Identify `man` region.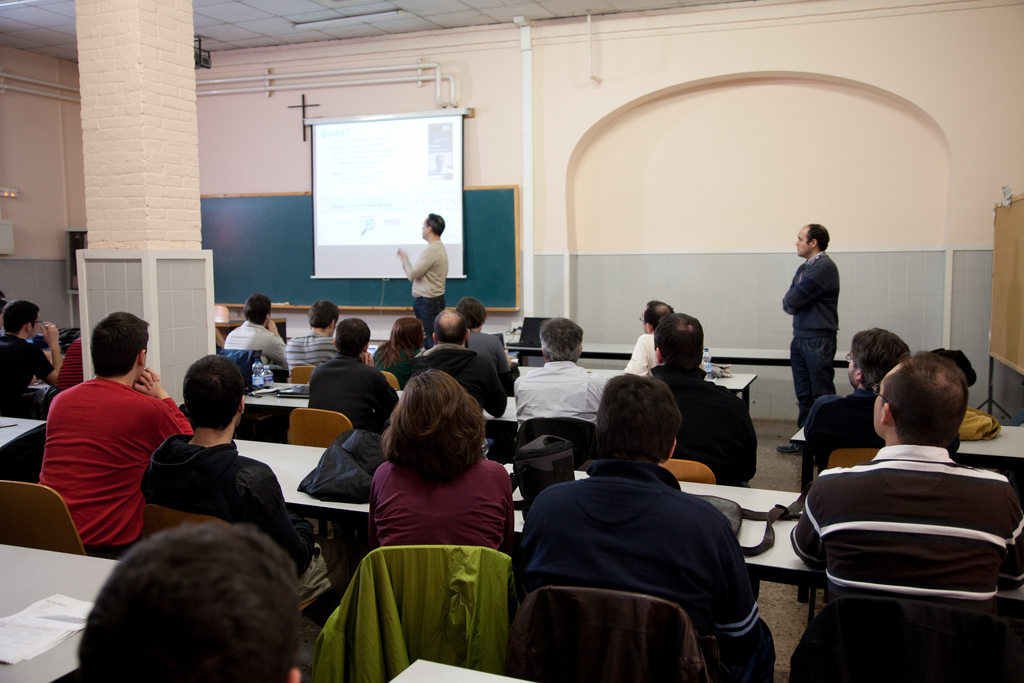
Region: pyautogui.locateOnScreen(804, 325, 915, 466).
